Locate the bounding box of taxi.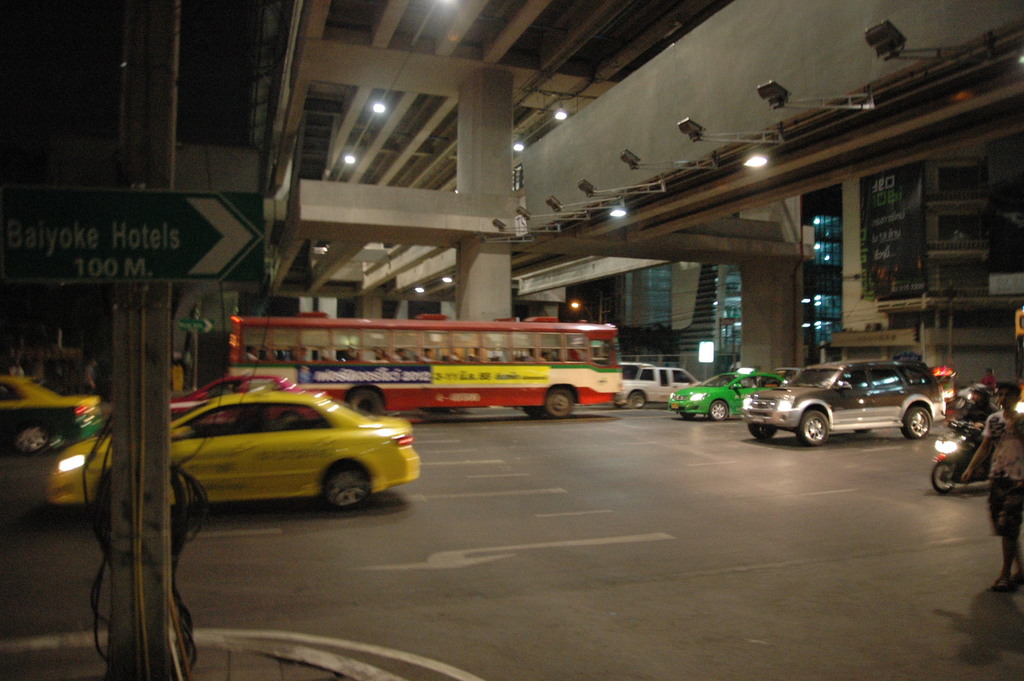
Bounding box: pyautogui.locateOnScreen(668, 363, 788, 425).
